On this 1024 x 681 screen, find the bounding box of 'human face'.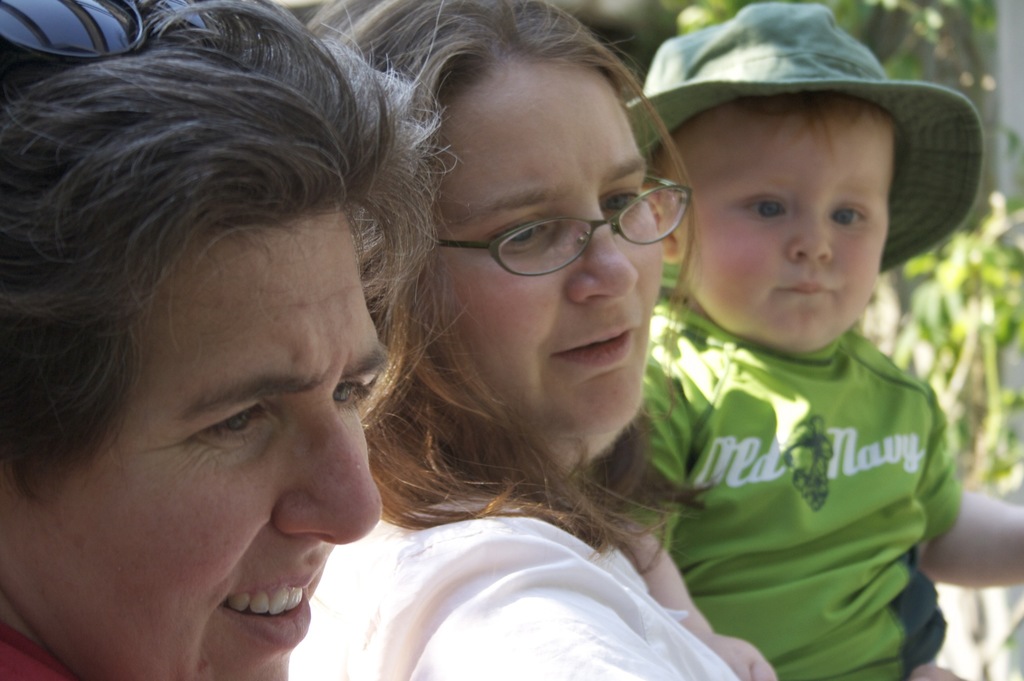
Bounding box: <box>0,211,394,680</box>.
